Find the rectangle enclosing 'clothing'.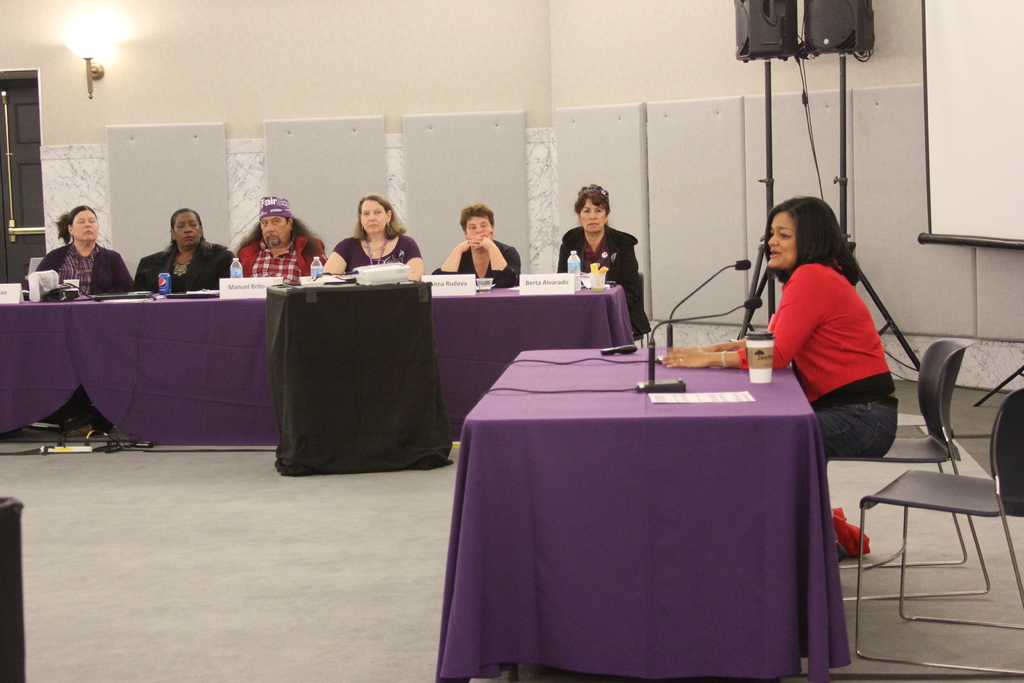
17 240 141 293.
